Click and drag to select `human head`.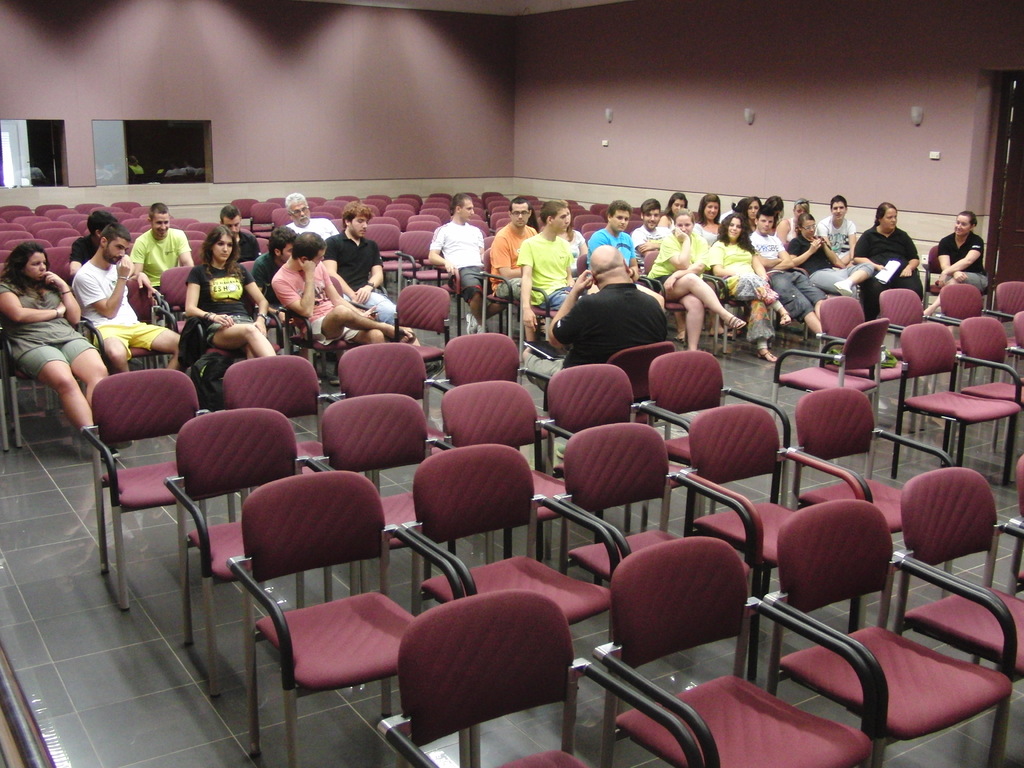
Selection: left=641, top=199, right=659, bottom=232.
